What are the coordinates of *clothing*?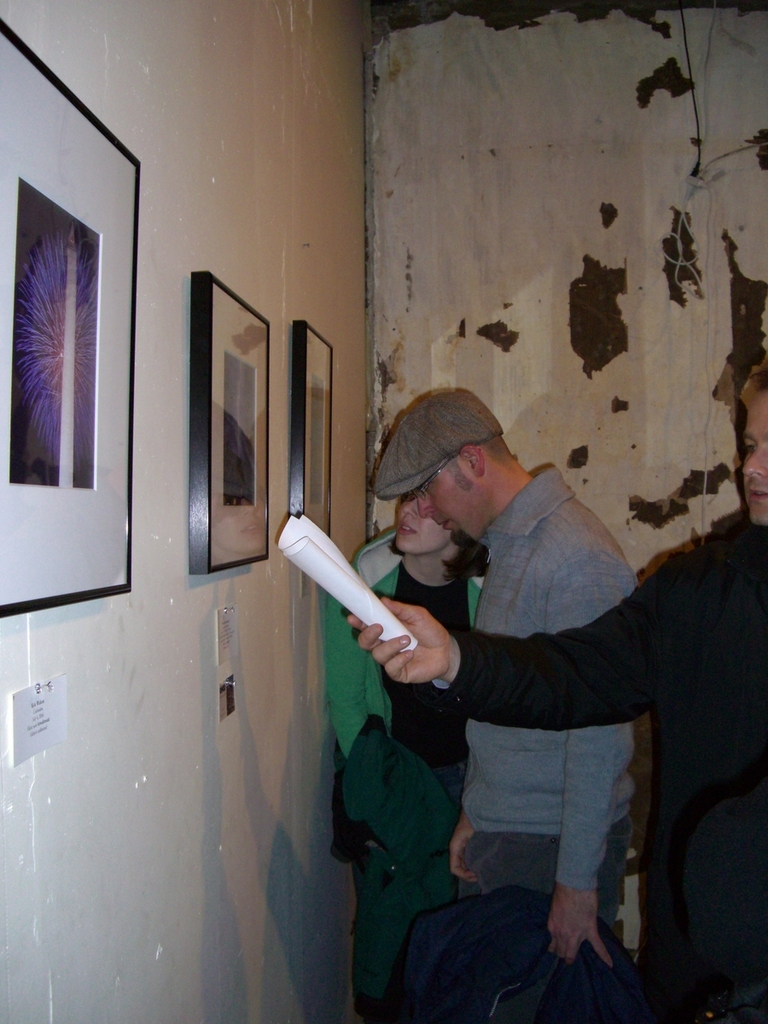
[439,455,647,929].
